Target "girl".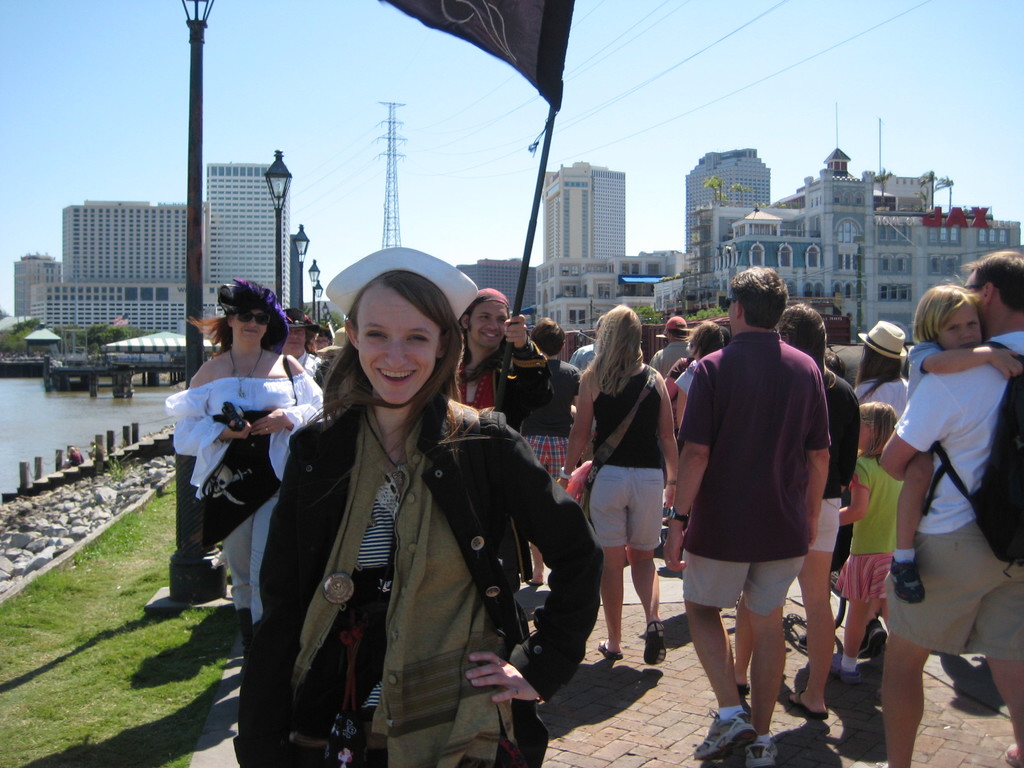
Target region: box(233, 245, 602, 767).
